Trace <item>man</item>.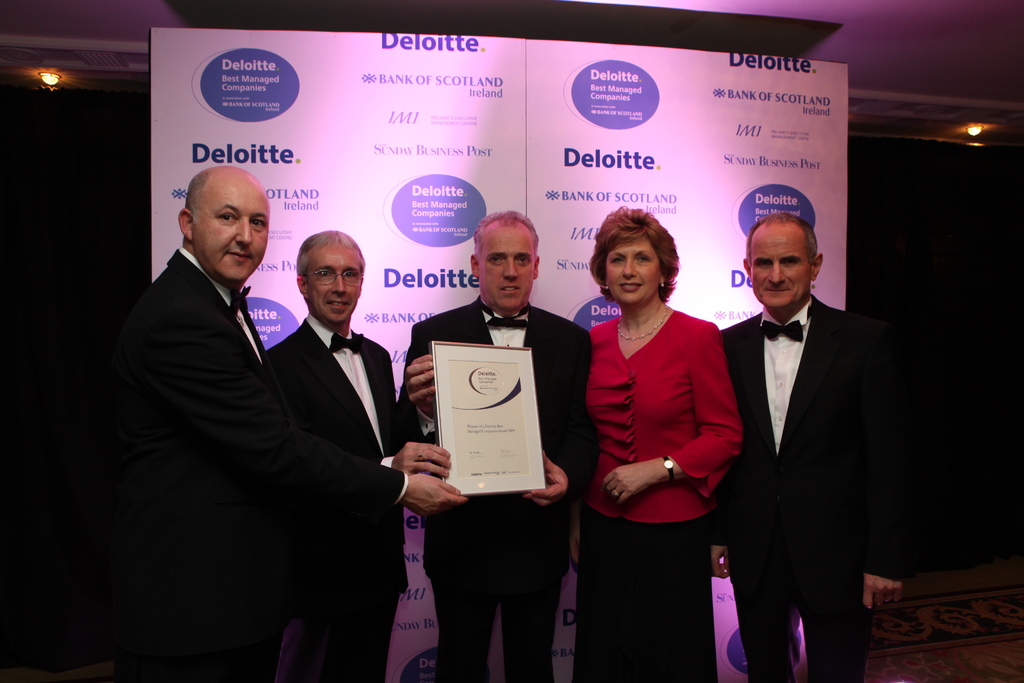
Traced to rect(708, 210, 917, 682).
